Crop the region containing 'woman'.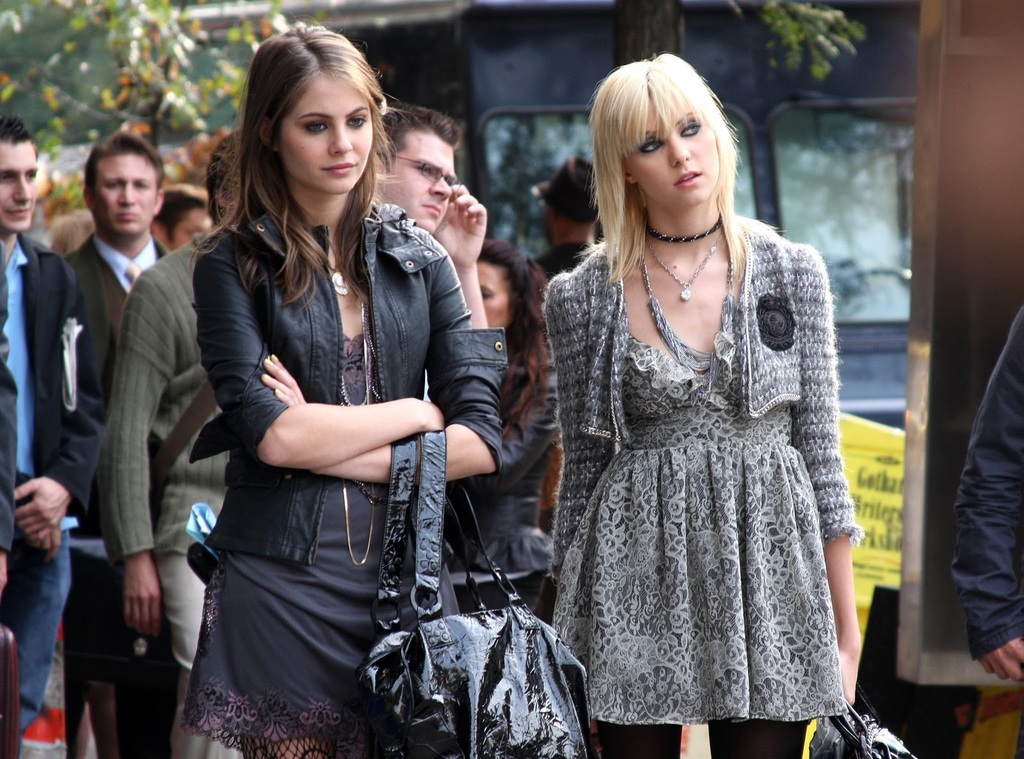
Crop region: [x1=434, y1=237, x2=561, y2=615].
